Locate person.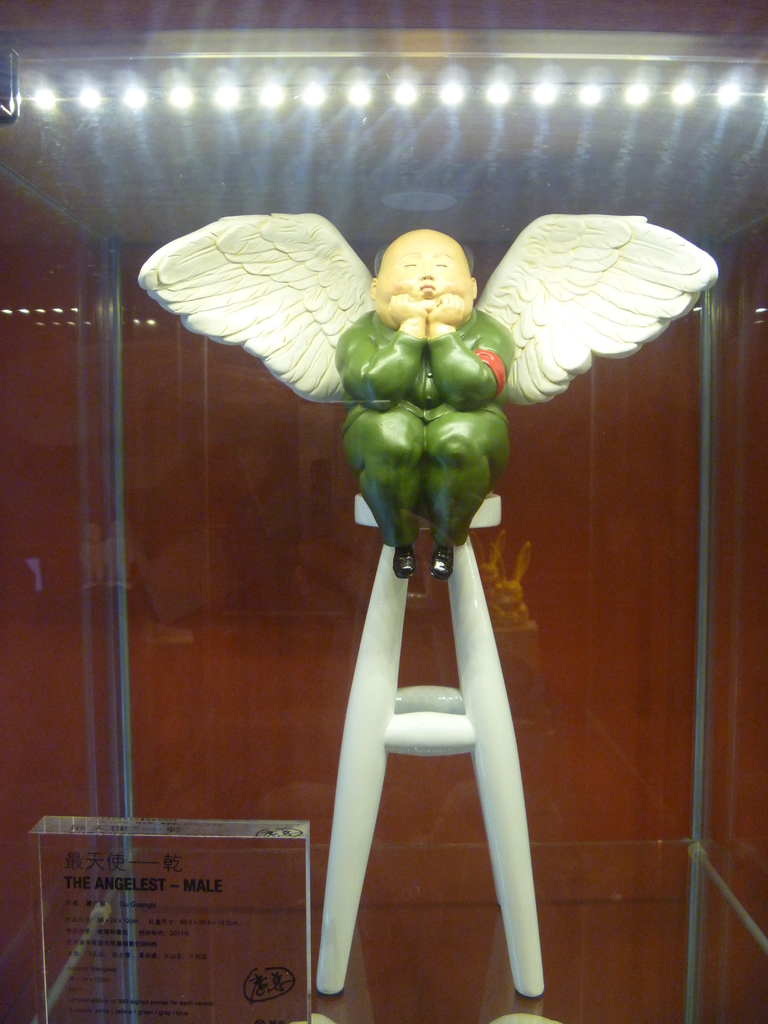
Bounding box: detection(330, 224, 516, 579).
